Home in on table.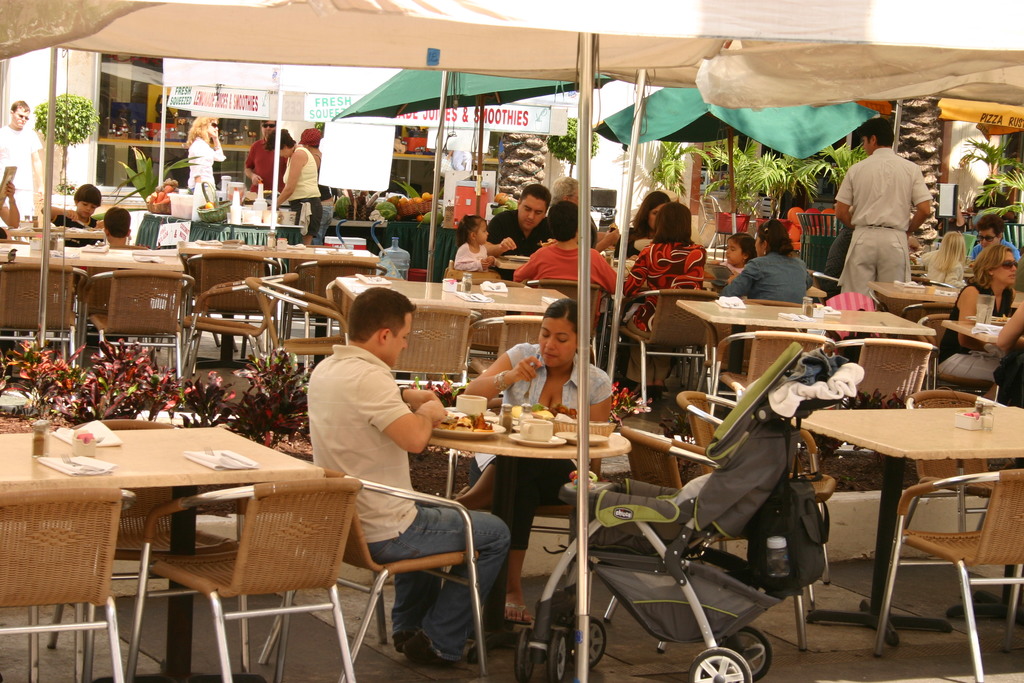
Homed in at box(870, 279, 1023, 306).
